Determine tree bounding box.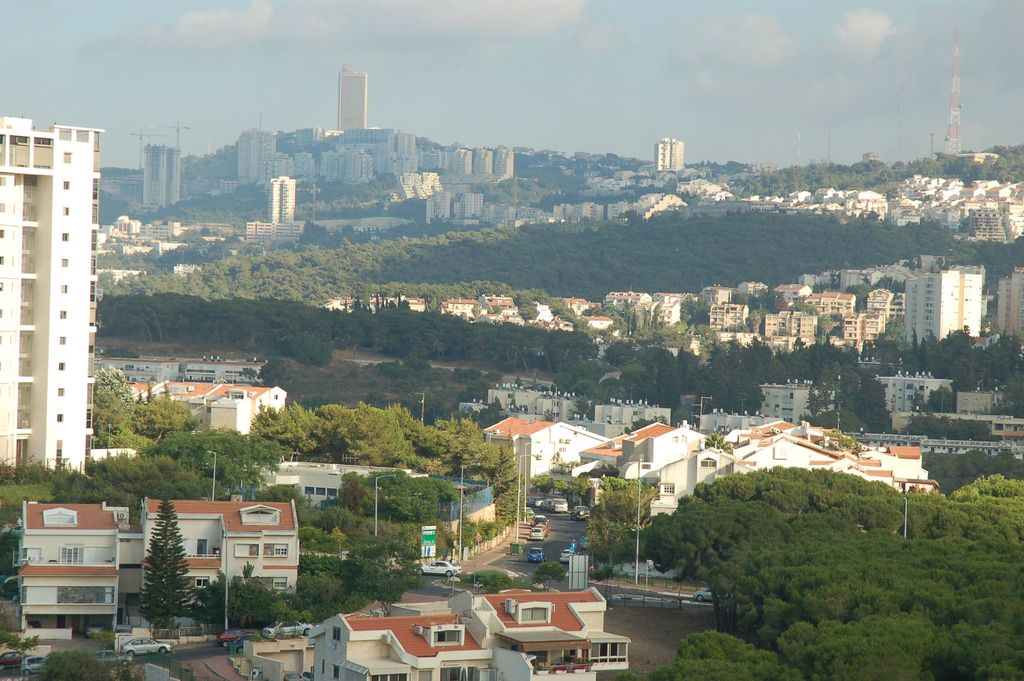
Determined: 534/562/567/595.
